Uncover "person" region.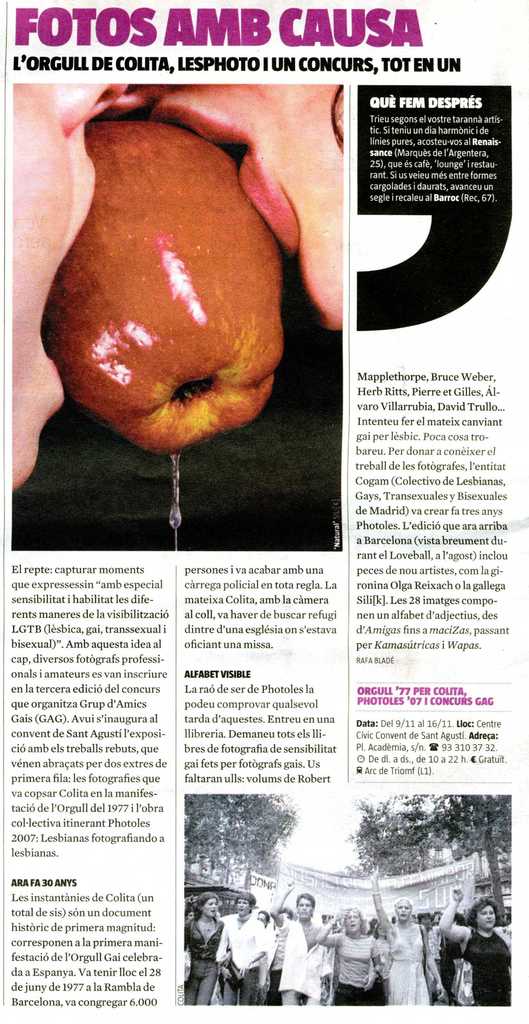
Uncovered: detection(322, 915, 338, 930).
